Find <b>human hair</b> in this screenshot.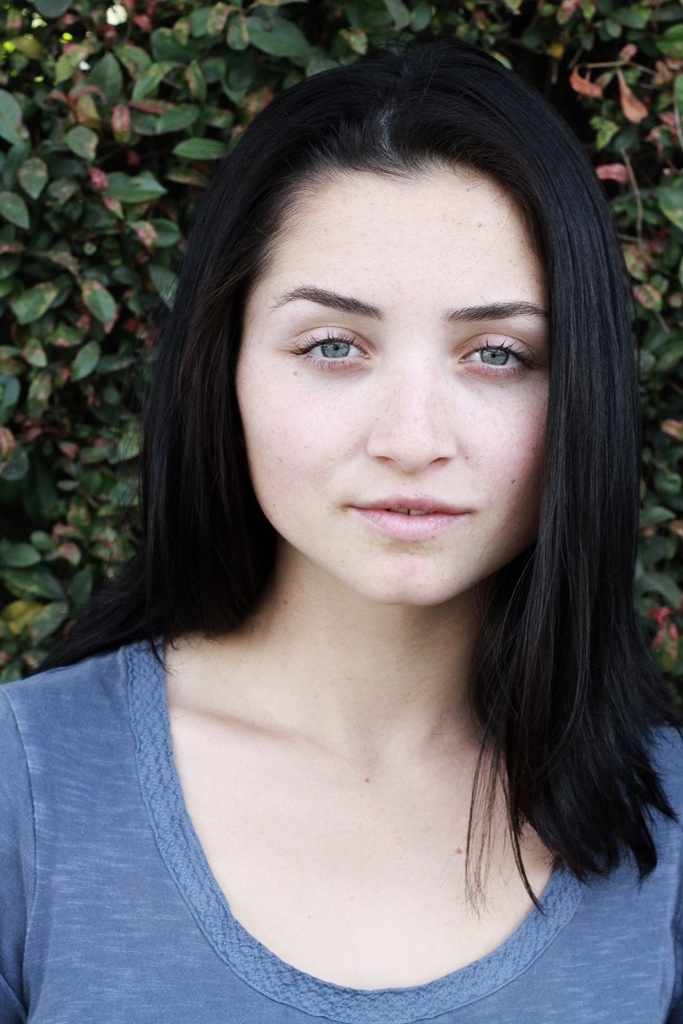
The bounding box for <b>human hair</b> is bbox=(15, 34, 682, 919).
